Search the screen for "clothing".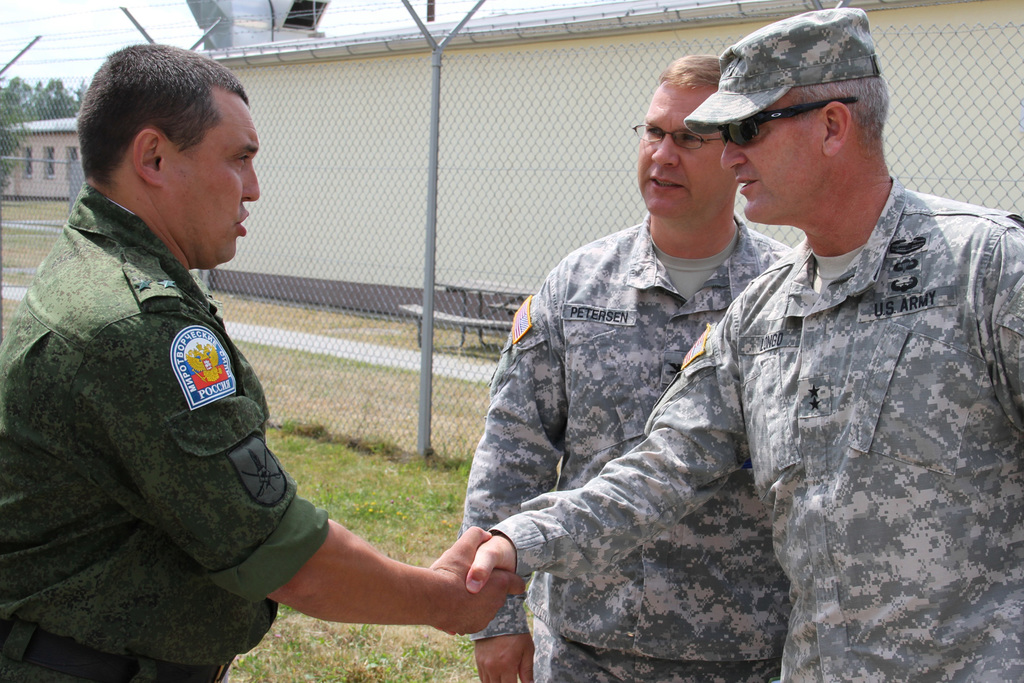
Found at region(460, 205, 794, 682).
